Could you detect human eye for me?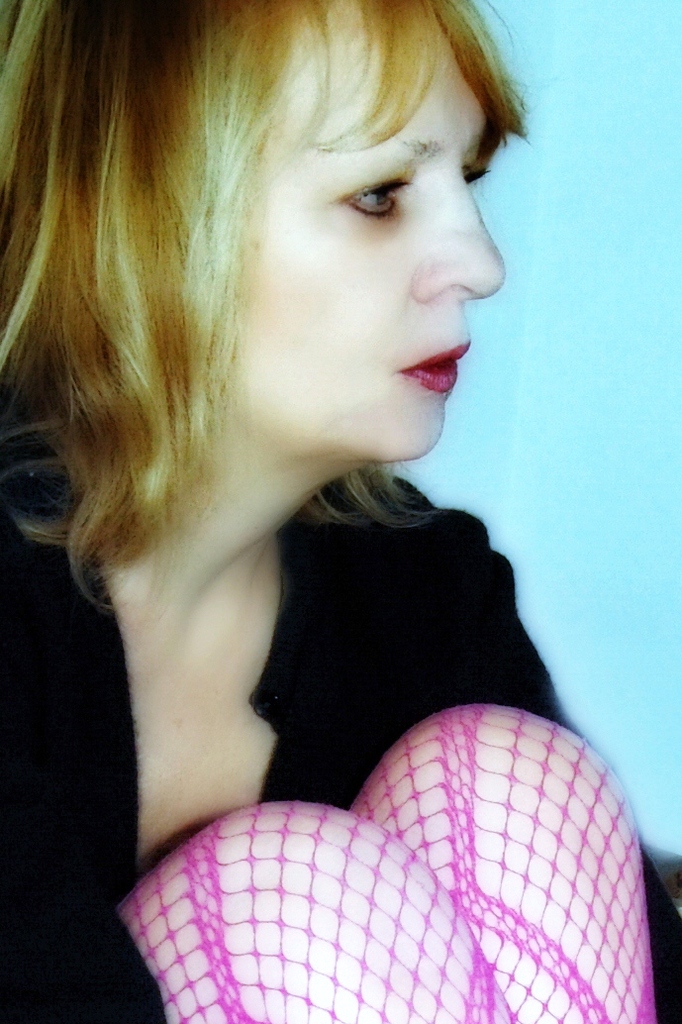
Detection result: [321,158,413,223].
